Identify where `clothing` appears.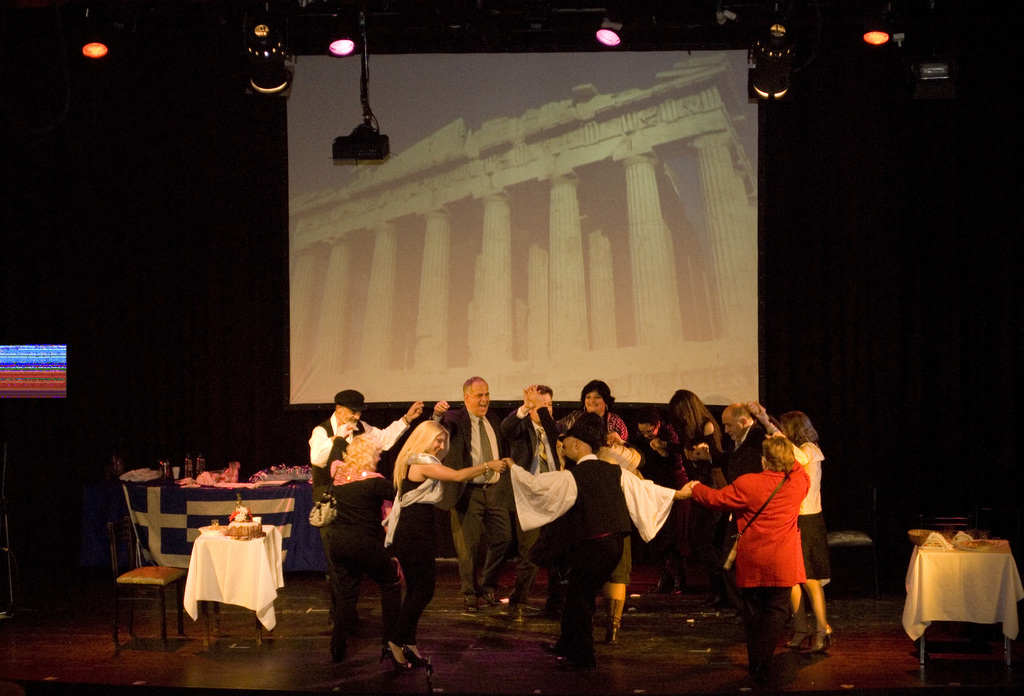
Appears at select_region(553, 407, 620, 445).
